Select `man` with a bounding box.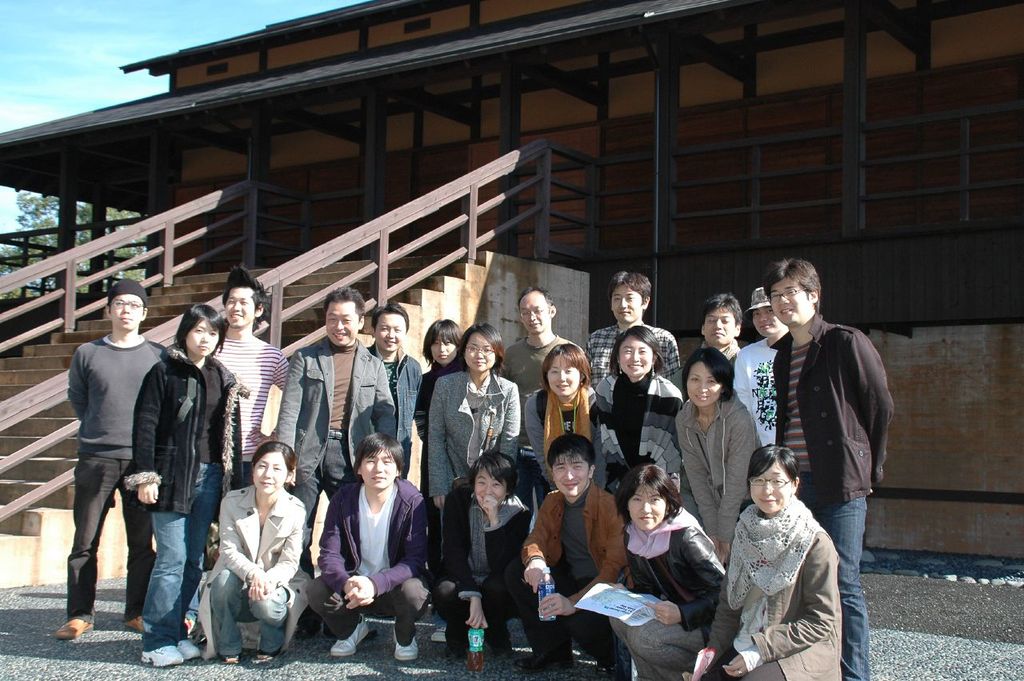
x1=507 y1=282 x2=570 y2=403.
